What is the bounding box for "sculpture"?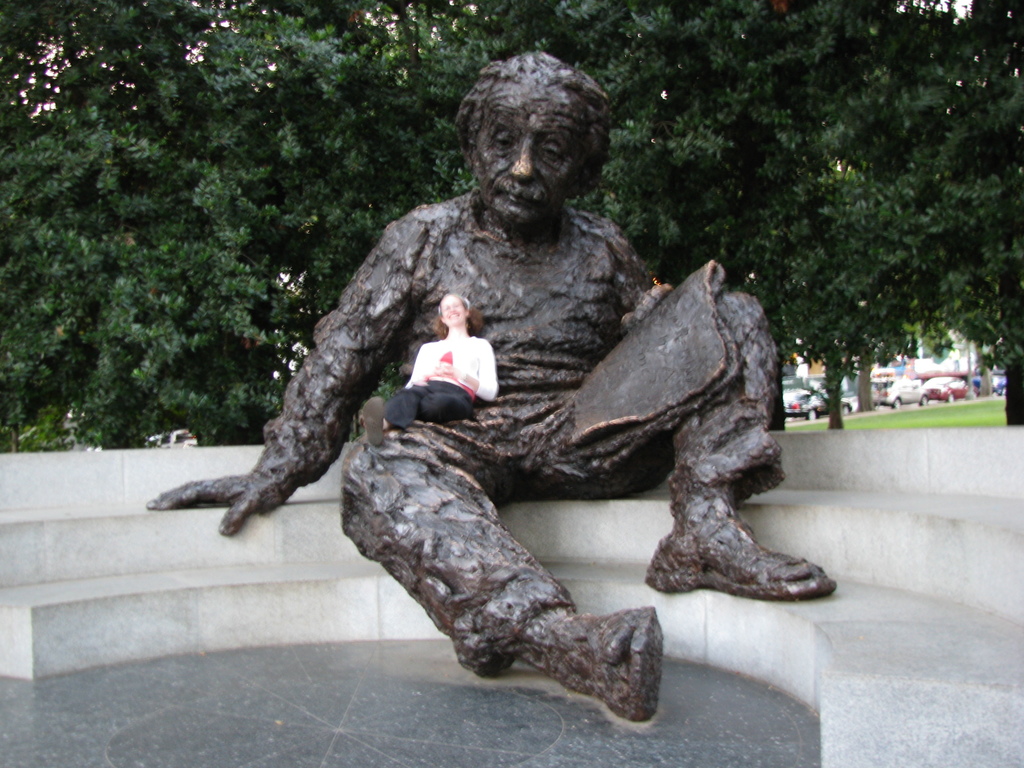
<bbox>248, 44, 805, 699</bbox>.
